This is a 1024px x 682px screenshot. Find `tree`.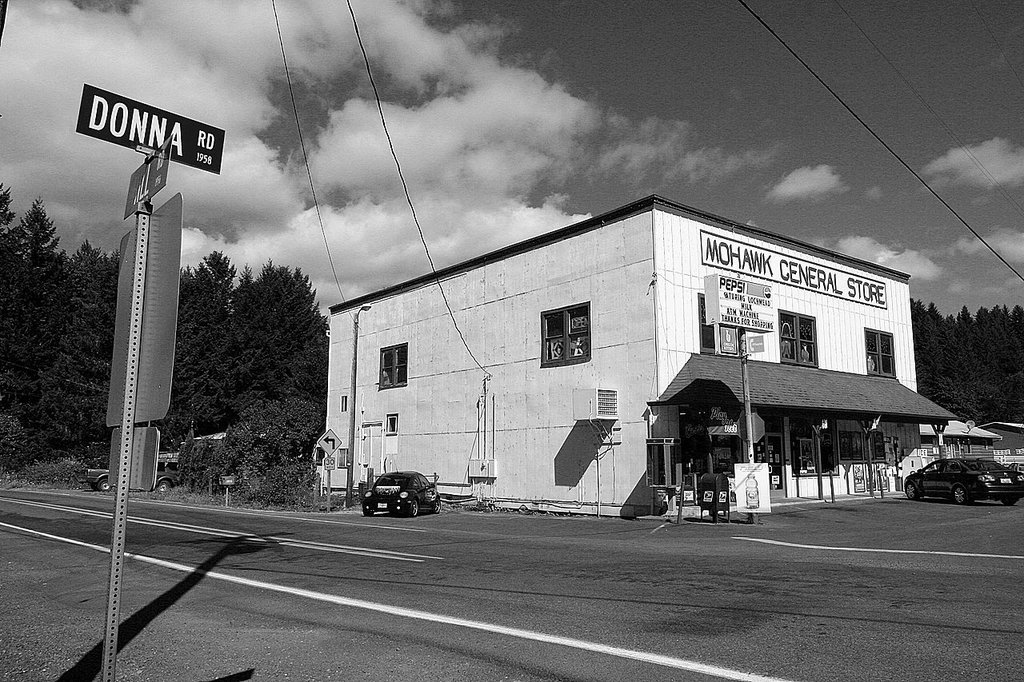
Bounding box: bbox=[208, 398, 320, 485].
